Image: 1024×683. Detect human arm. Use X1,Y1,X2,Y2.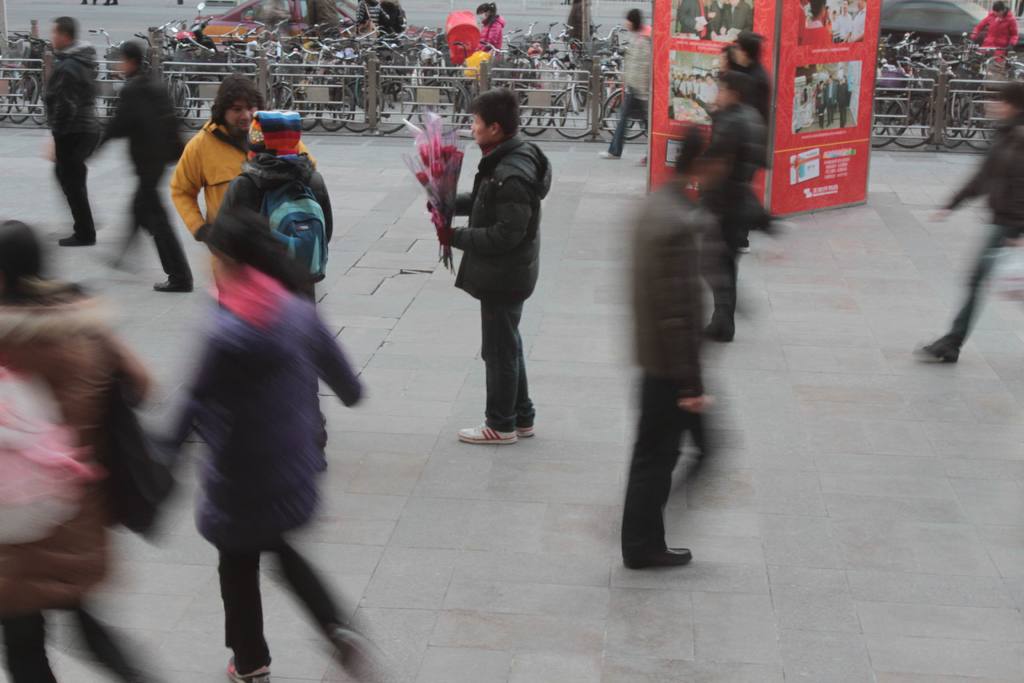
657,241,714,420.
